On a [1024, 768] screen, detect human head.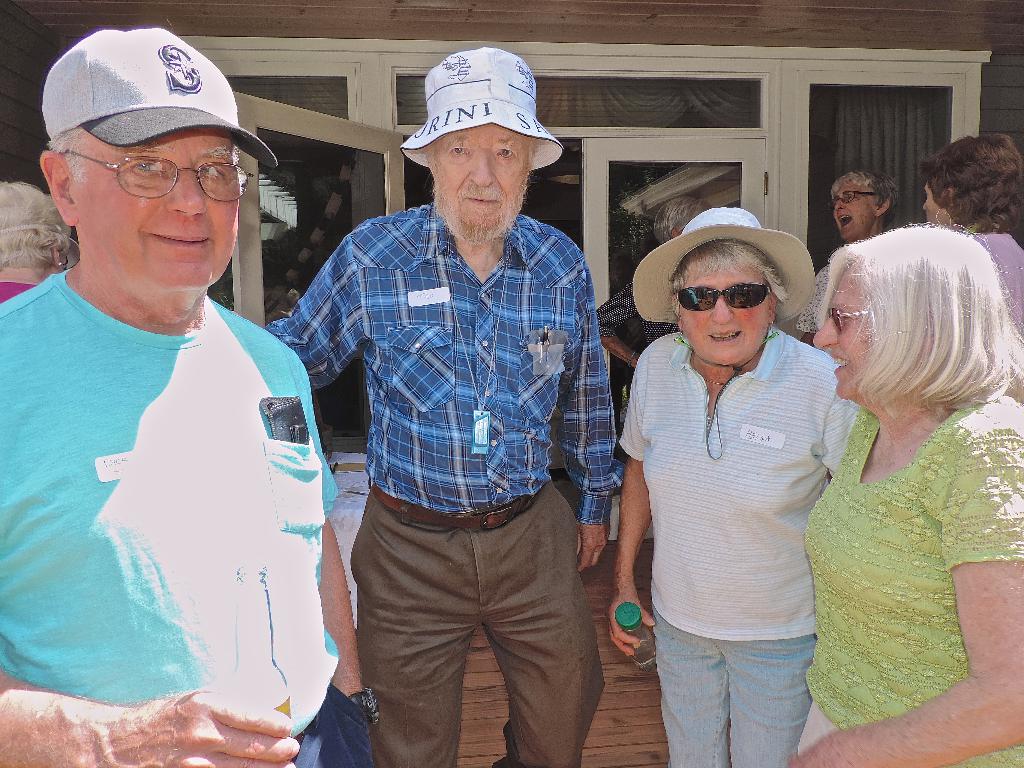
select_region(831, 165, 905, 238).
